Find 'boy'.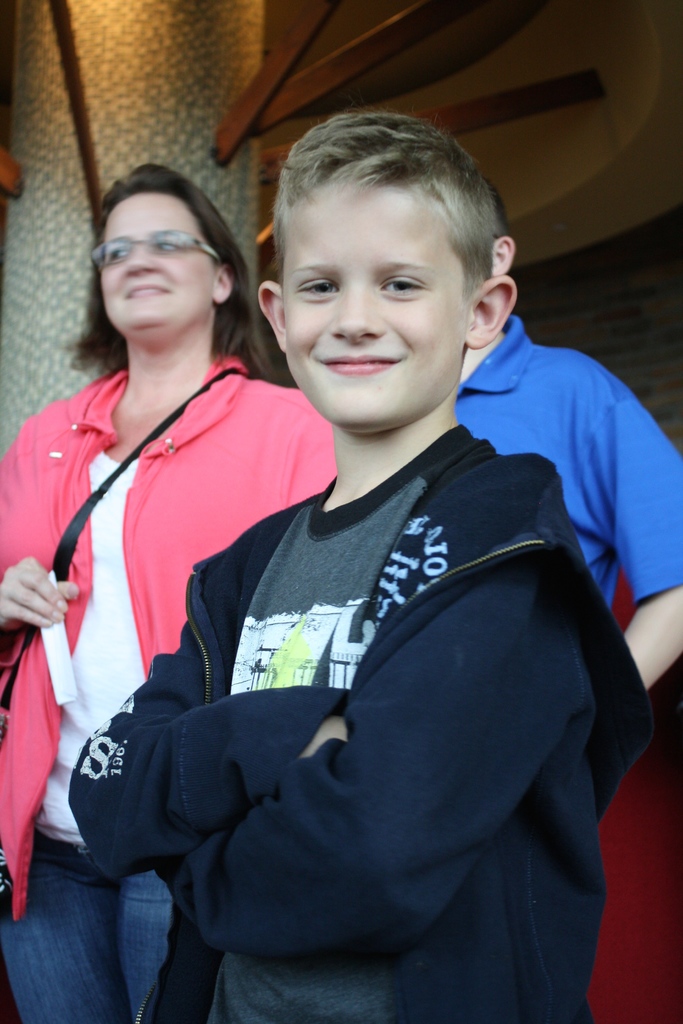
Rect(70, 105, 657, 1023).
